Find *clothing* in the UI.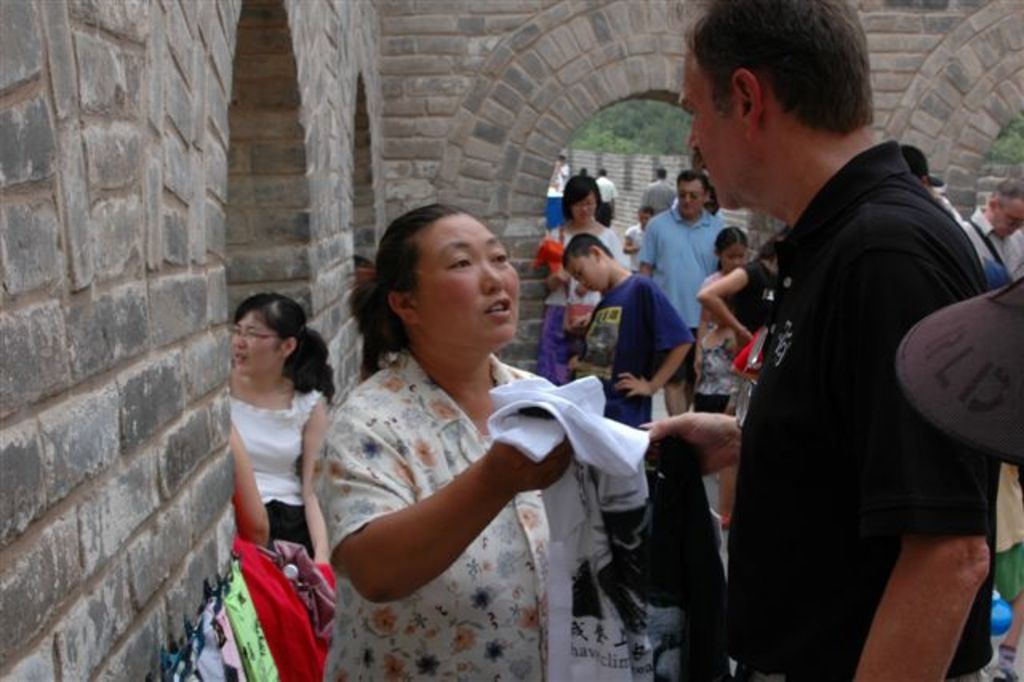
UI element at (995, 459, 1022, 602).
